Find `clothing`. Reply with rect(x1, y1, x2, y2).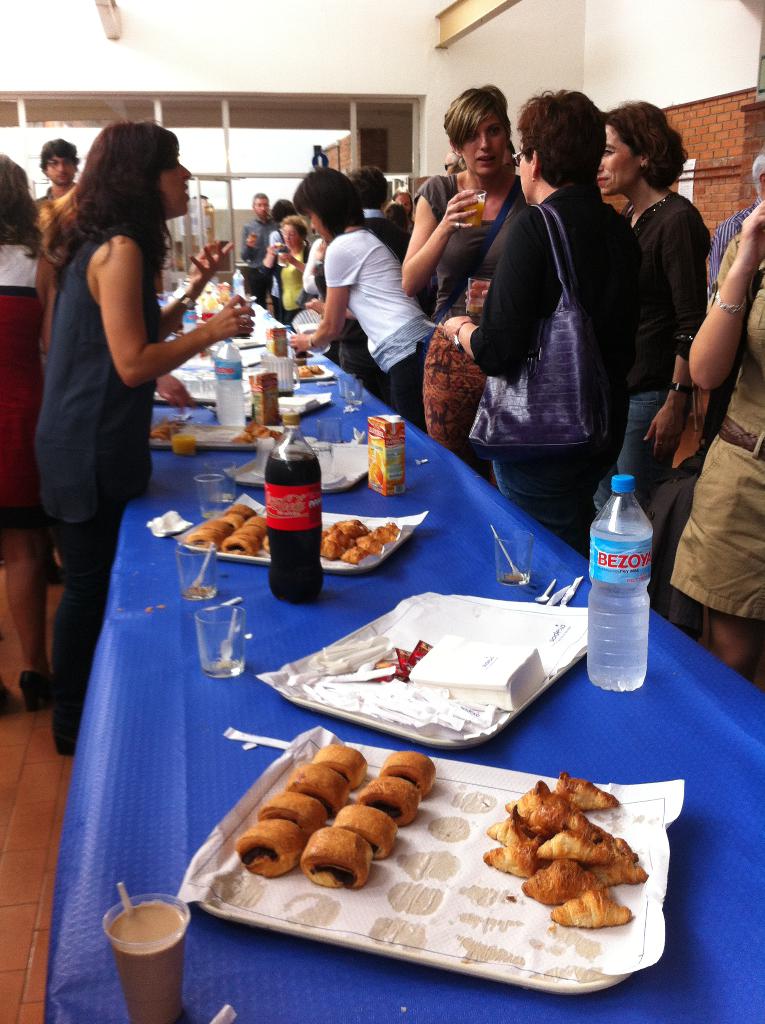
rect(463, 175, 641, 559).
